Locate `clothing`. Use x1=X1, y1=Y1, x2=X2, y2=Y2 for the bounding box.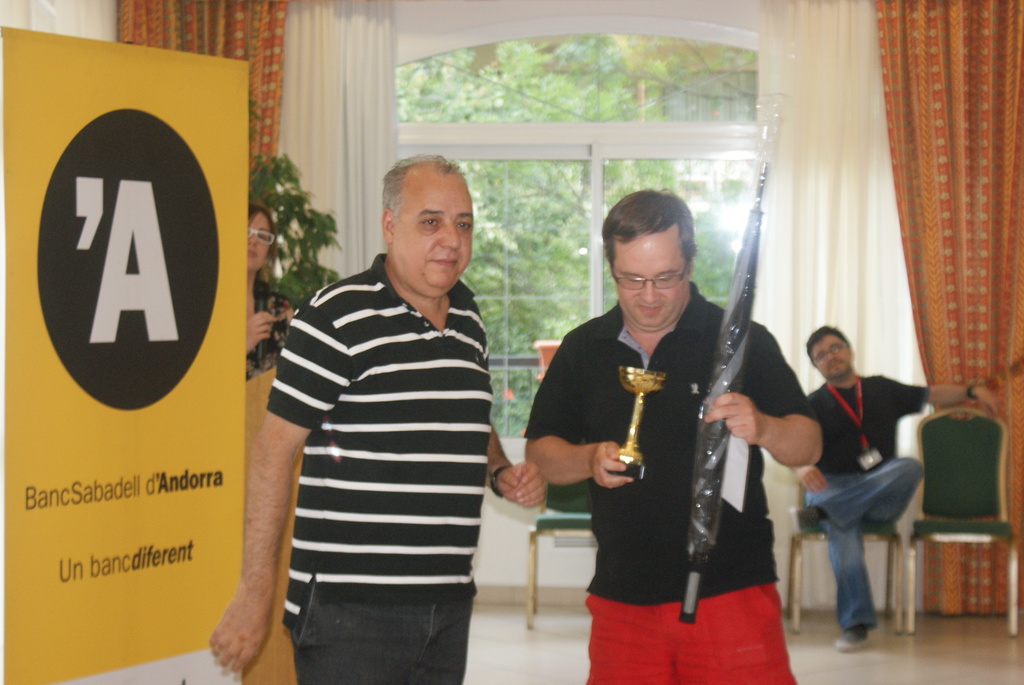
x1=799, y1=370, x2=939, y2=622.
